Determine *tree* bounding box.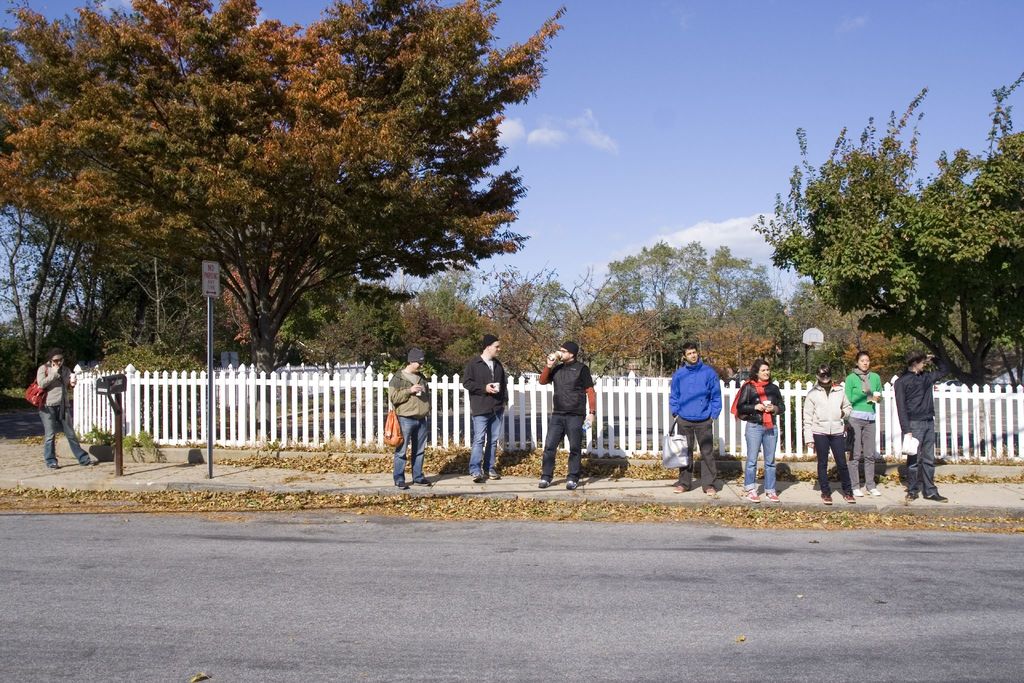
Determined: {"left": 22, "top": 0, "right": 574, "bottom": 369}.
